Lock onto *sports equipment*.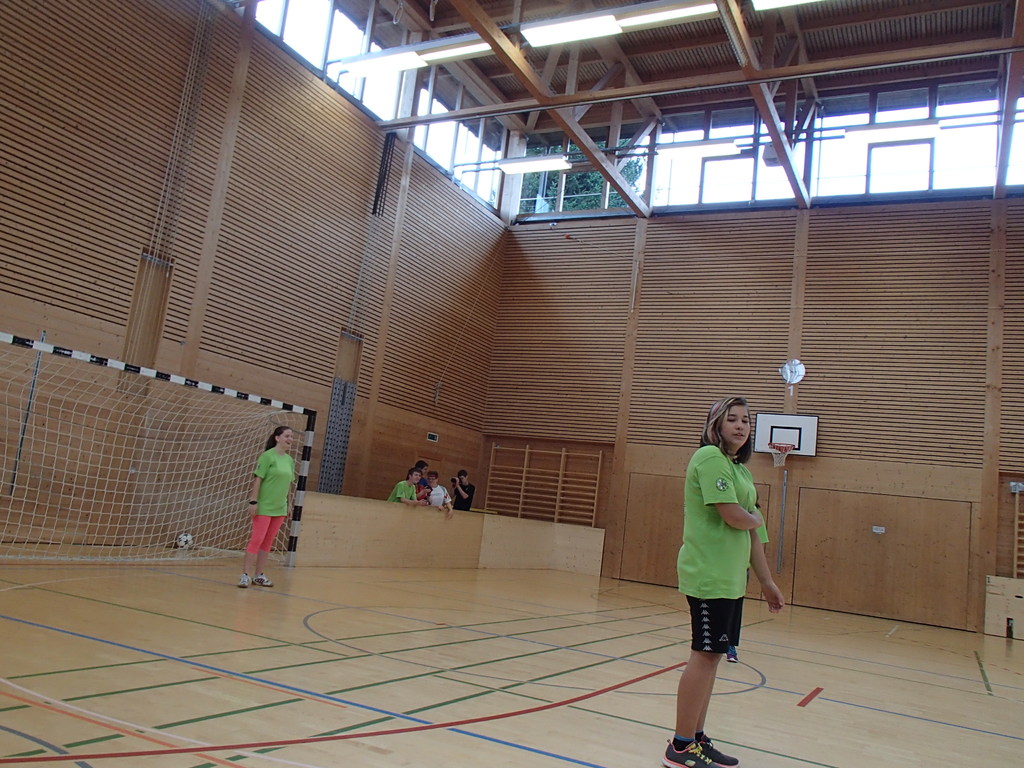
Locked: [768, 440, 796, 468].
